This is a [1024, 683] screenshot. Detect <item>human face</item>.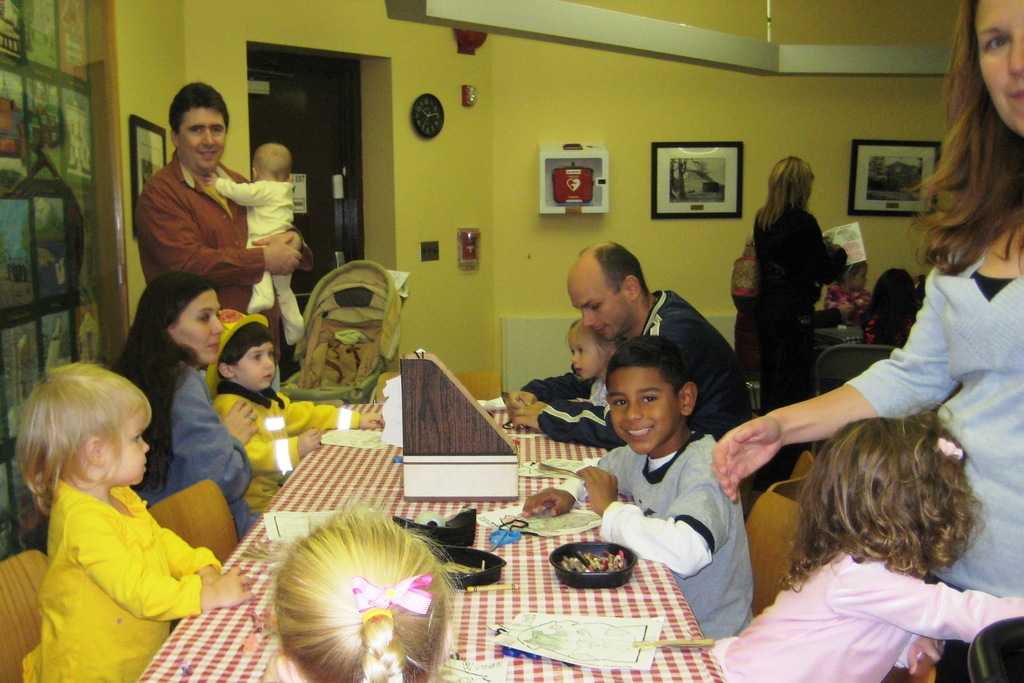
176, 103, 230, 170.
